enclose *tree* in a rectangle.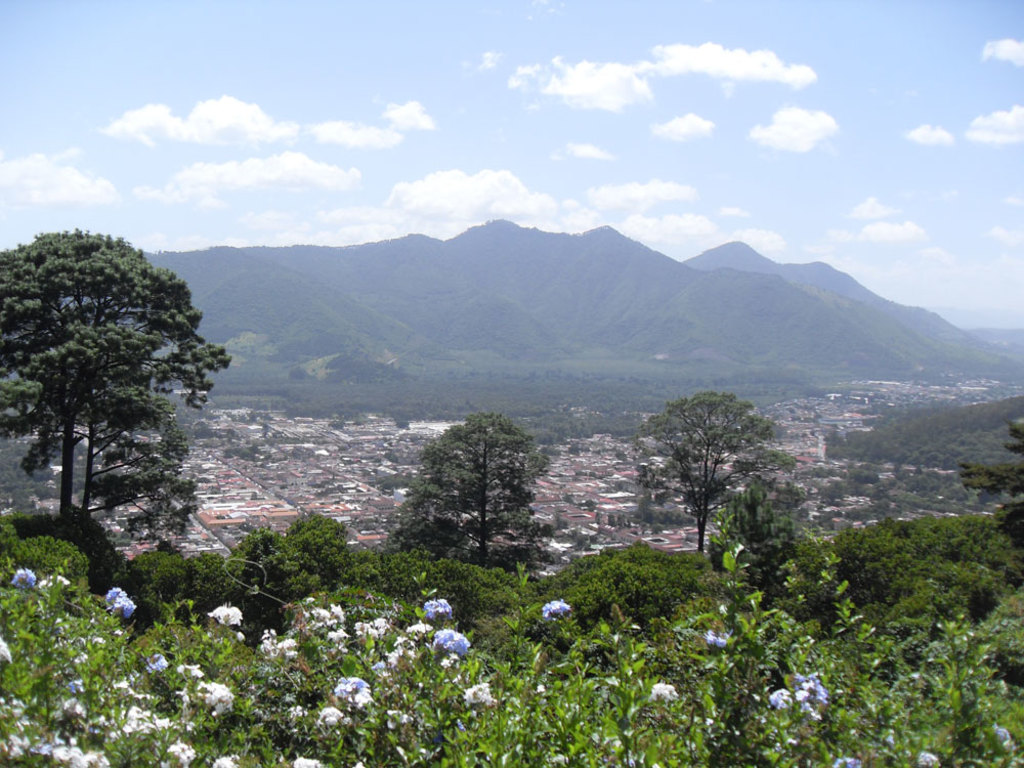
crop(8, 199, 234, 594).
